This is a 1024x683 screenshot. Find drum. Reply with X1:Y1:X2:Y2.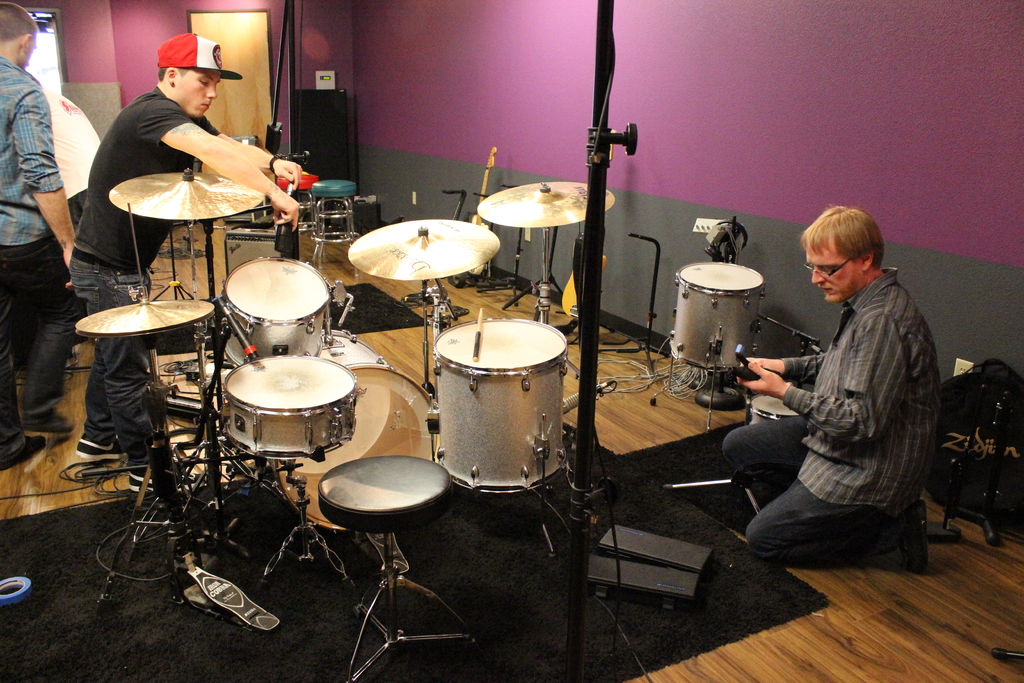
669:262:766:370.
